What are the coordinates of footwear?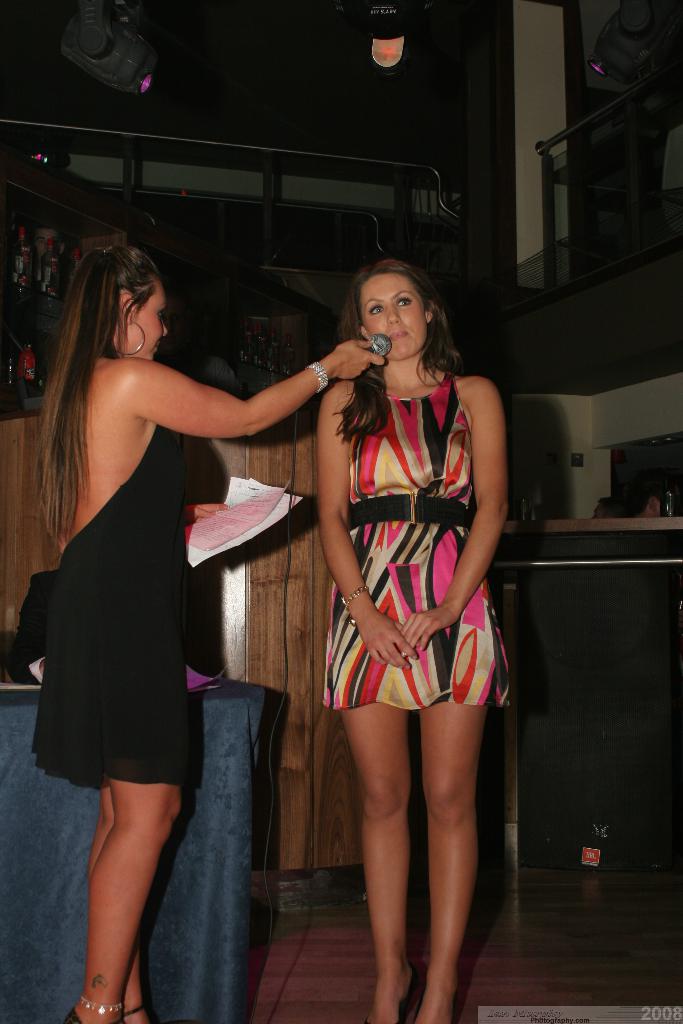
crop(58, 993, 125, 1023).
